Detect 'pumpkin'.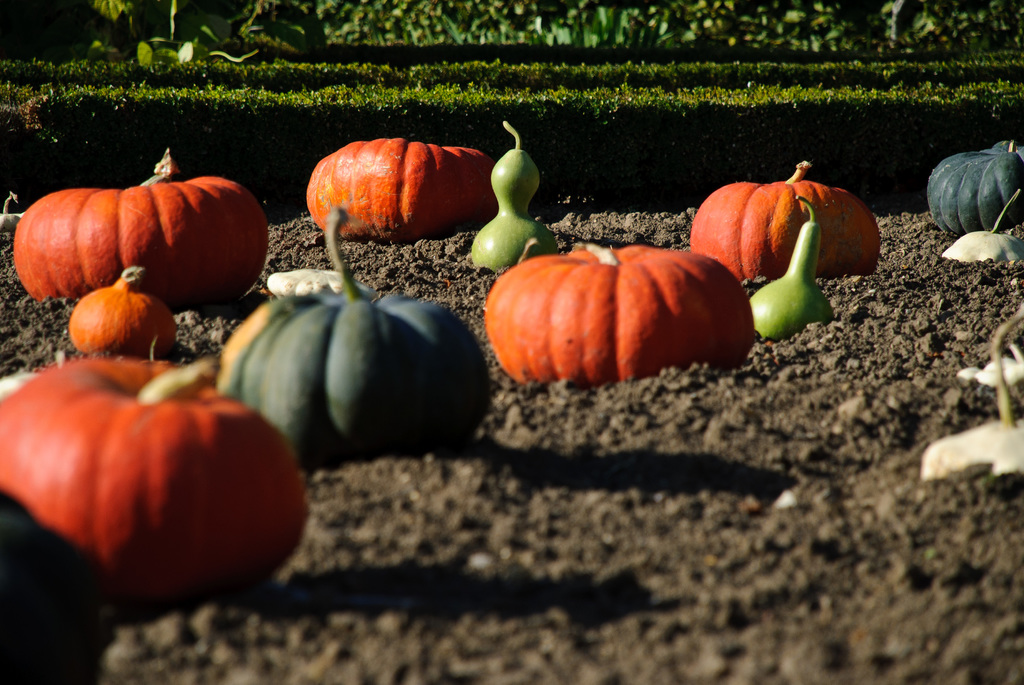
Detected at [0,359,308,619].
